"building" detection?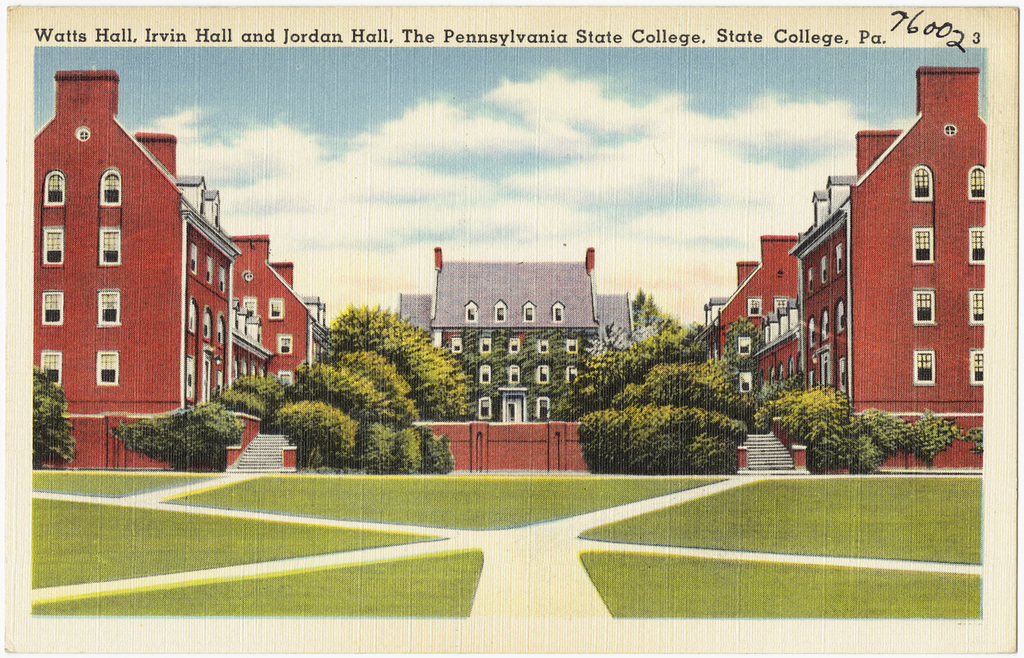
(397,245,638,421)
